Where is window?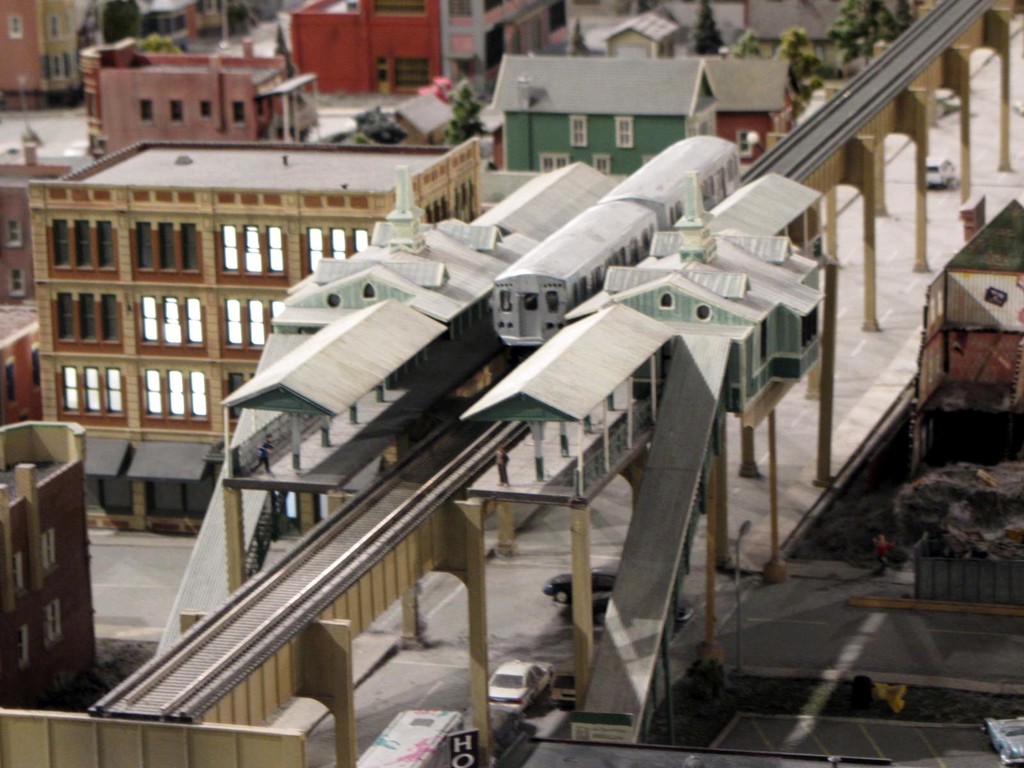
l=738, t=131, r=748, b=156.
